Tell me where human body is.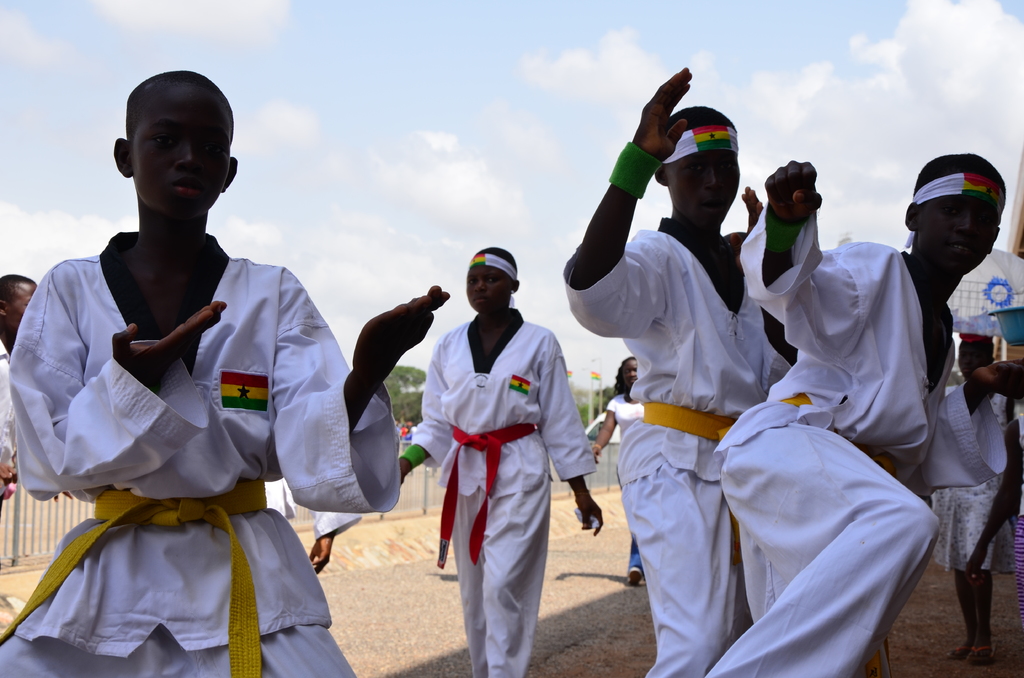
human body is at 0/271/36/494.
